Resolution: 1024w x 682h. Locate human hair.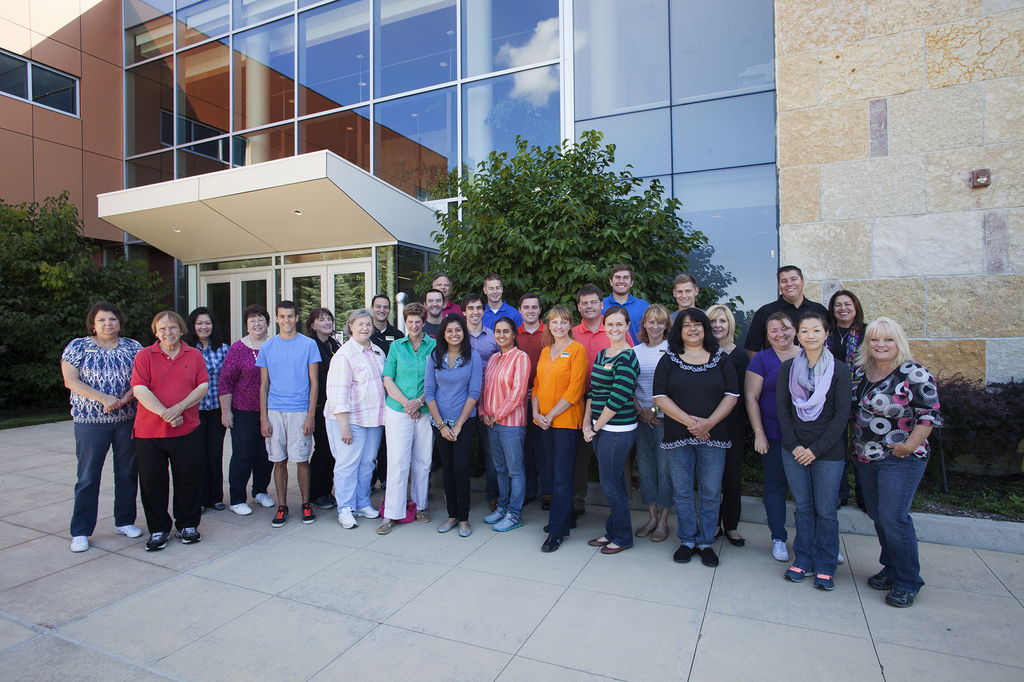
crop(84, 300, 126, 336).
